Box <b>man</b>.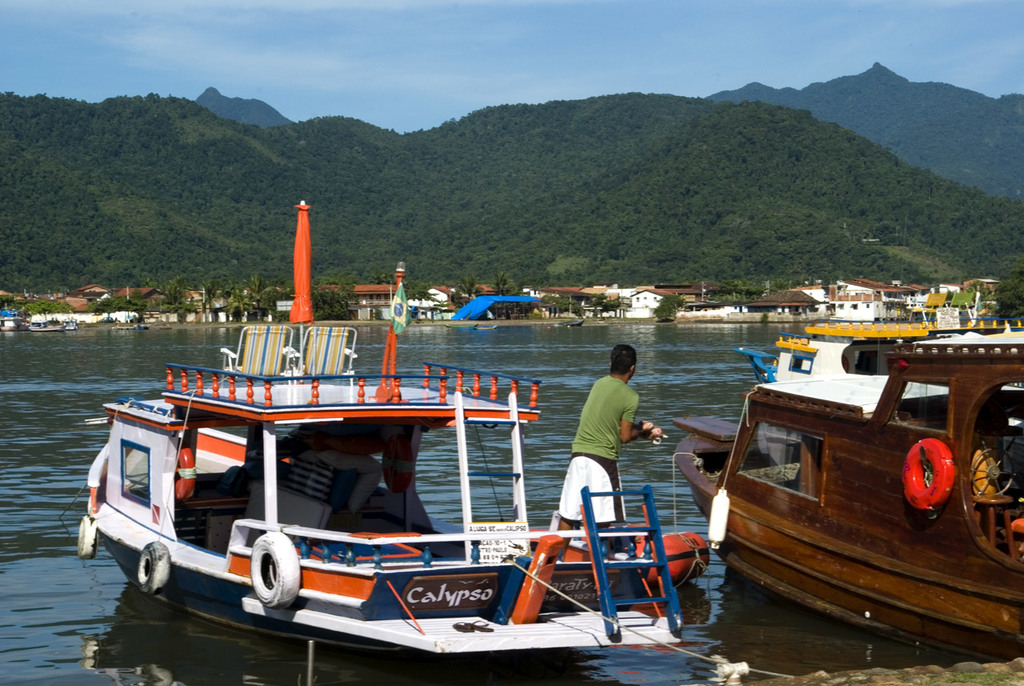
box(564, 353, 664, 528).
